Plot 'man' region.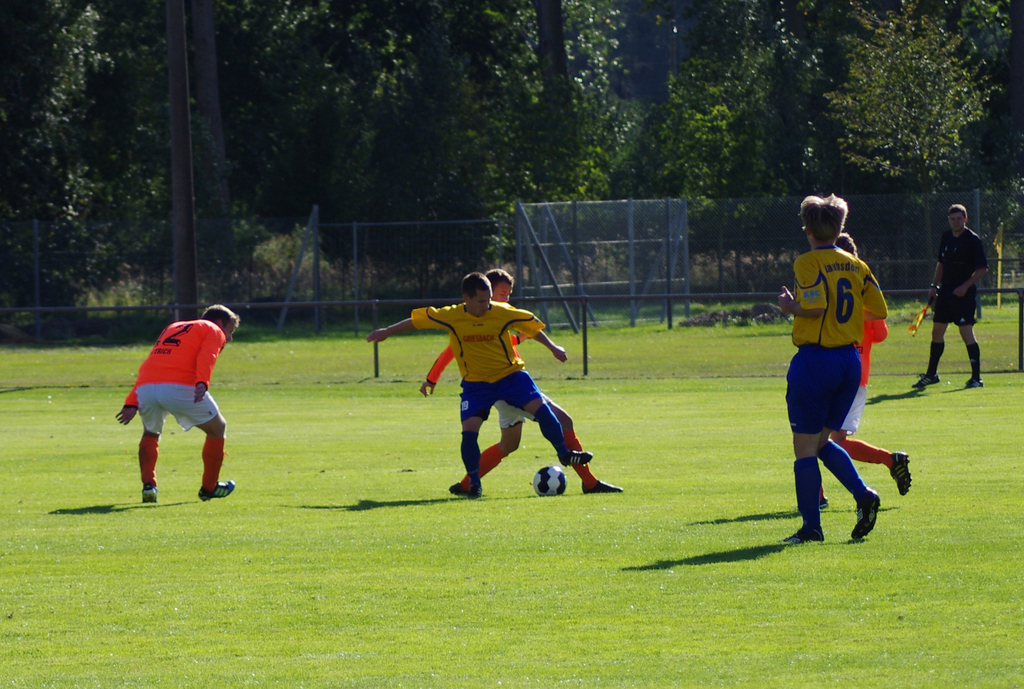
Plotted at bbox=[913, 199, 993, 410].
